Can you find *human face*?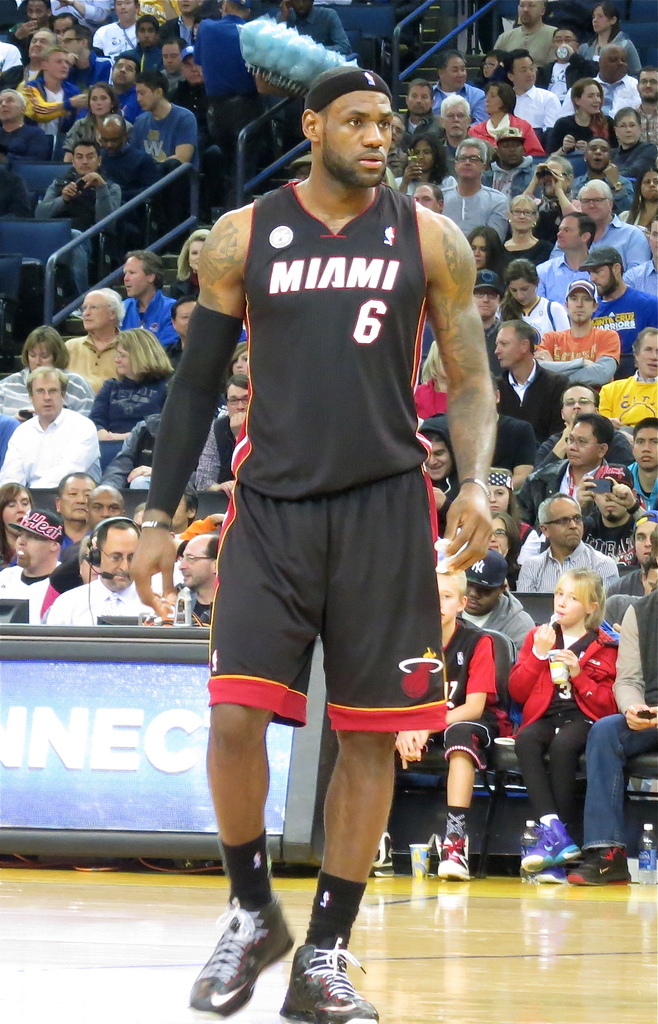
Yes, bounding box: [558, 218, 577, 242].
